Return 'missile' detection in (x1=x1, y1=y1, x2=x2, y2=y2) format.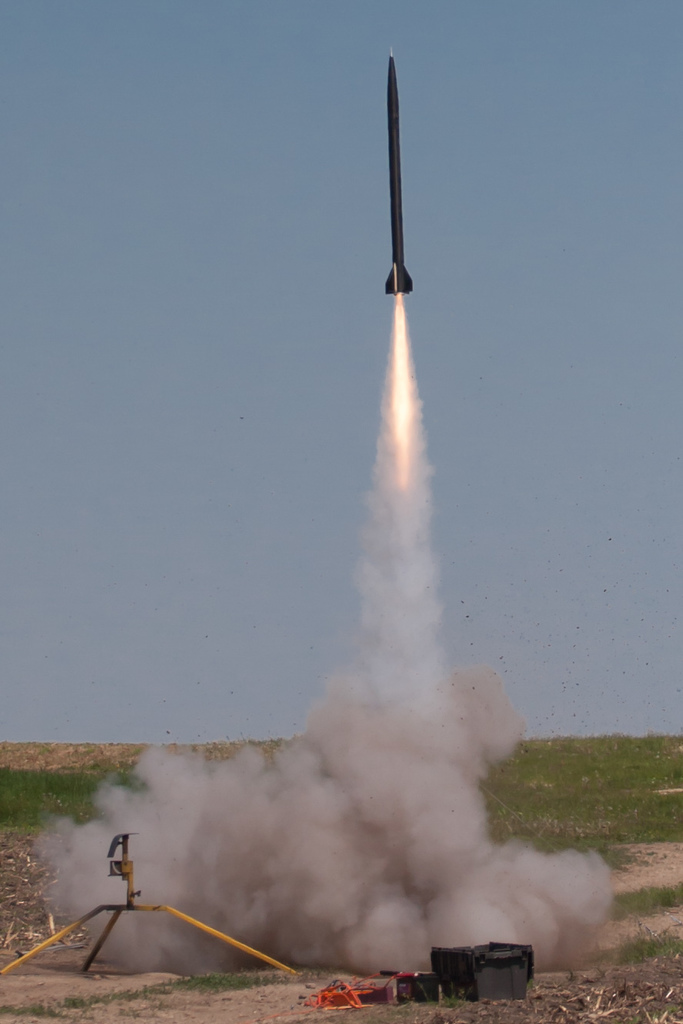
(x1=379, y1=38, x2=417, y2=301).
